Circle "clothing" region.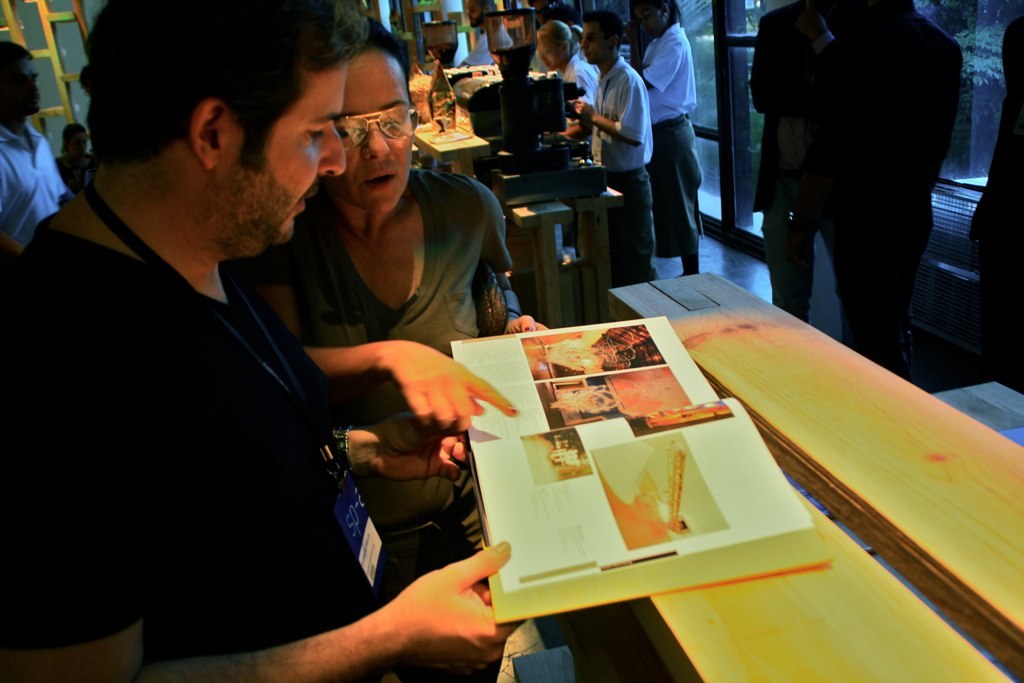
Region: box=[639, 8, 692, 114].
